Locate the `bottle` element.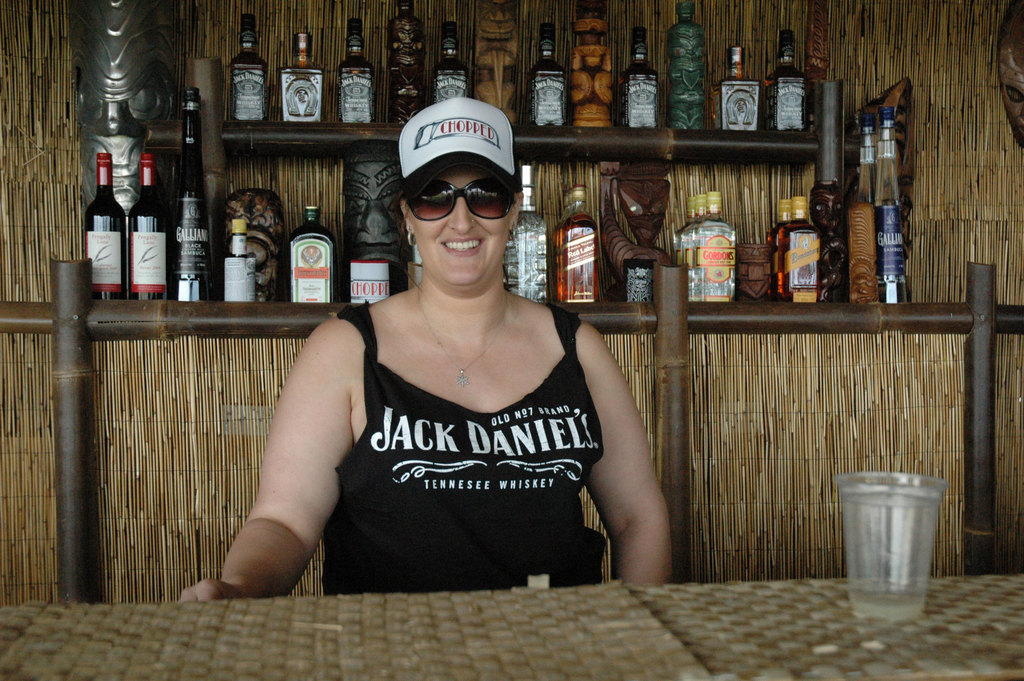
Element bbox: bbox=(556, 193, 566, 227).
